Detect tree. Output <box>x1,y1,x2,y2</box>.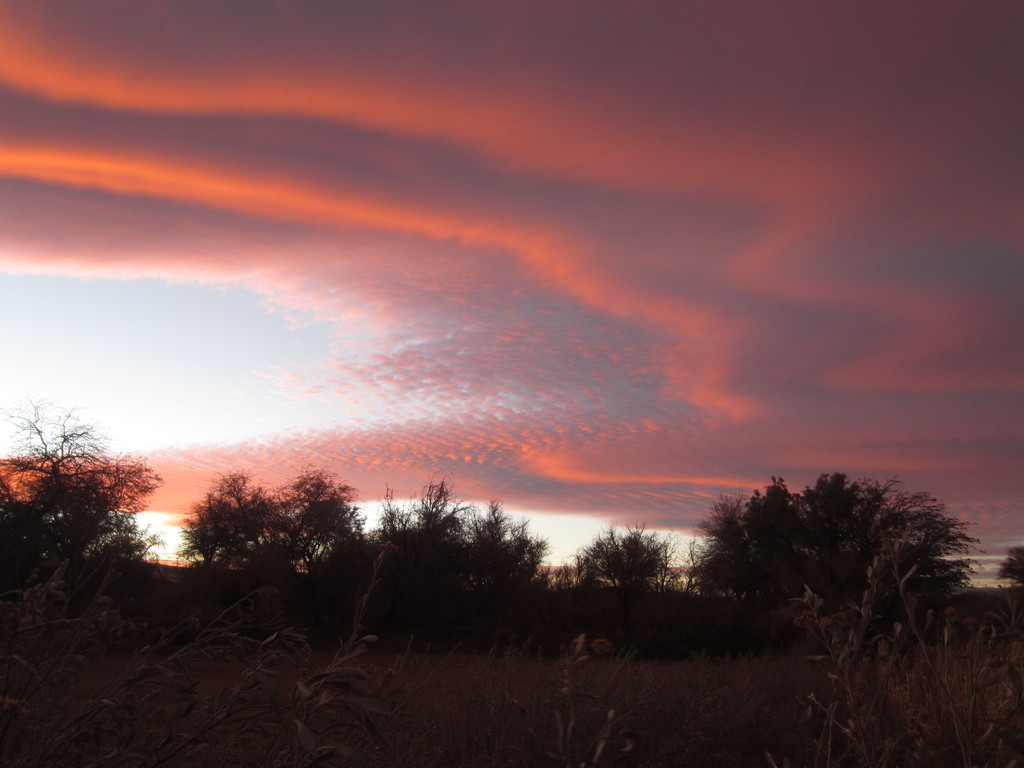
<box>371,470,542,632</box>.
